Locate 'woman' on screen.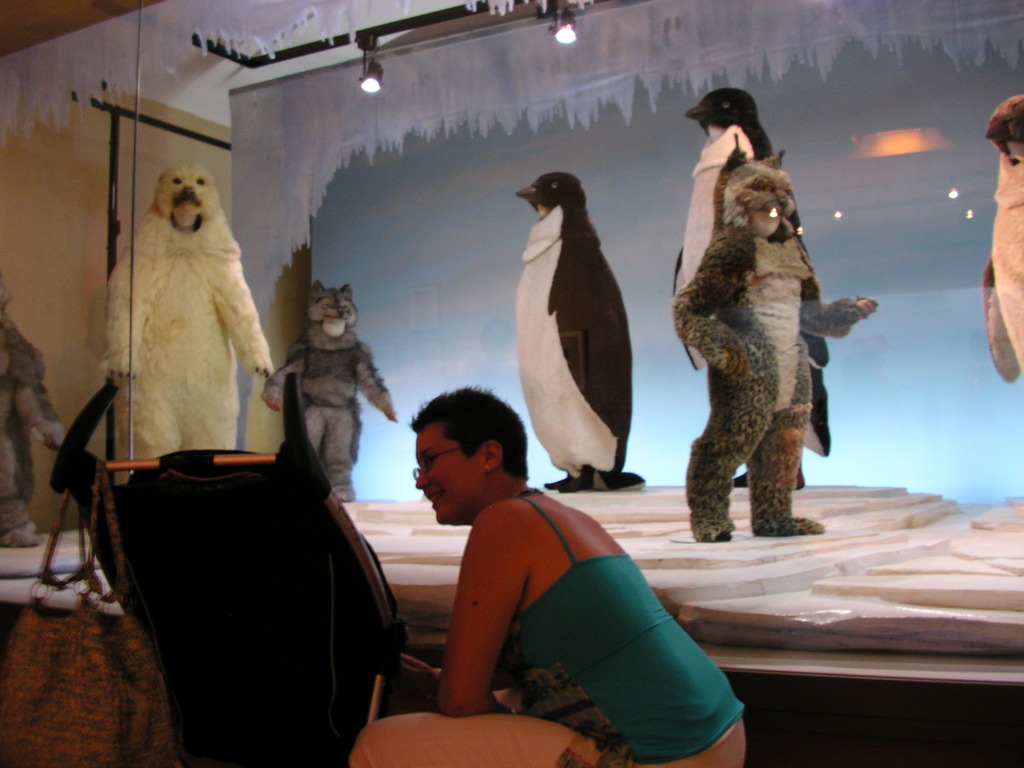
On screen at [400,369,760,741].
